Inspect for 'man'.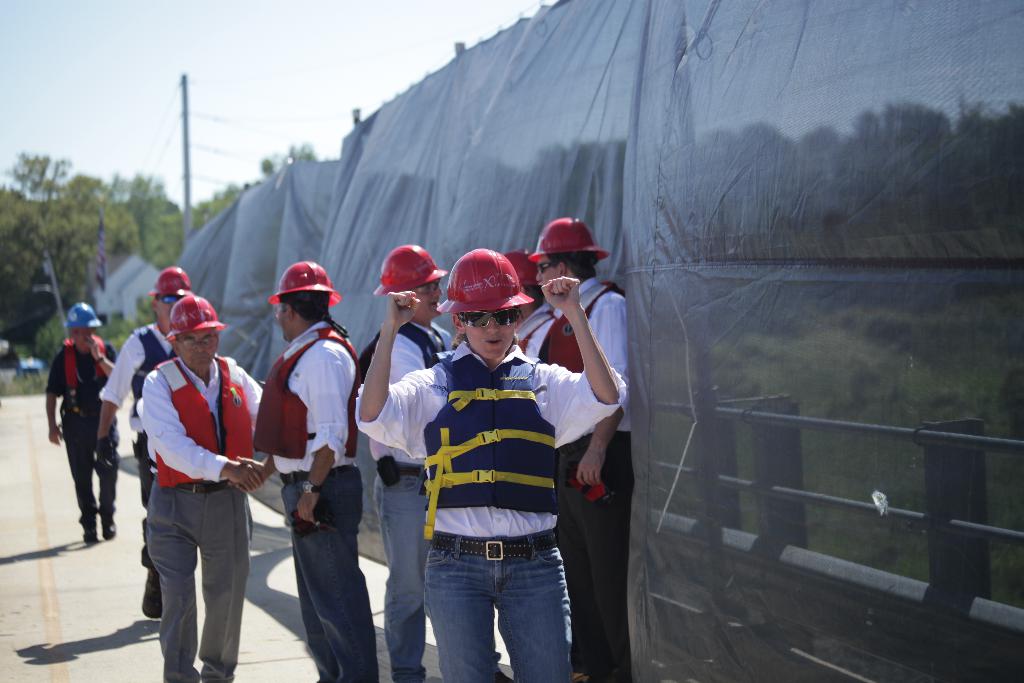
Inspection: <region>229, 253, 392, 682</region>.
